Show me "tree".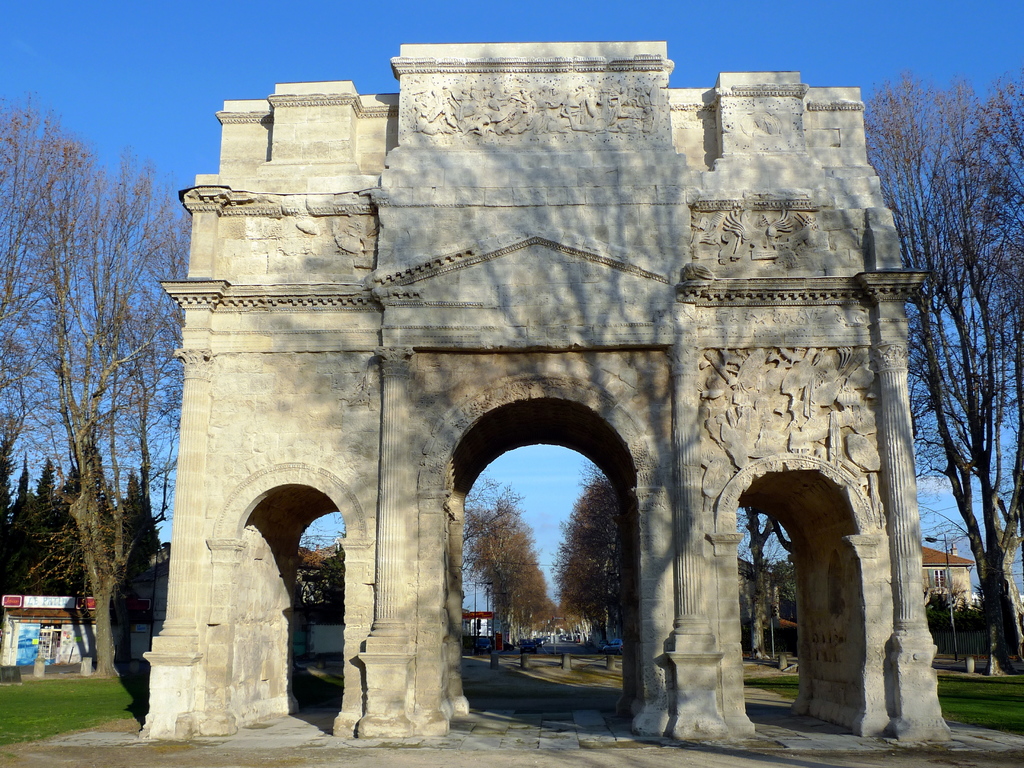
"tree" is here: <bbox>564, 466, 627, 651</bbox>.
